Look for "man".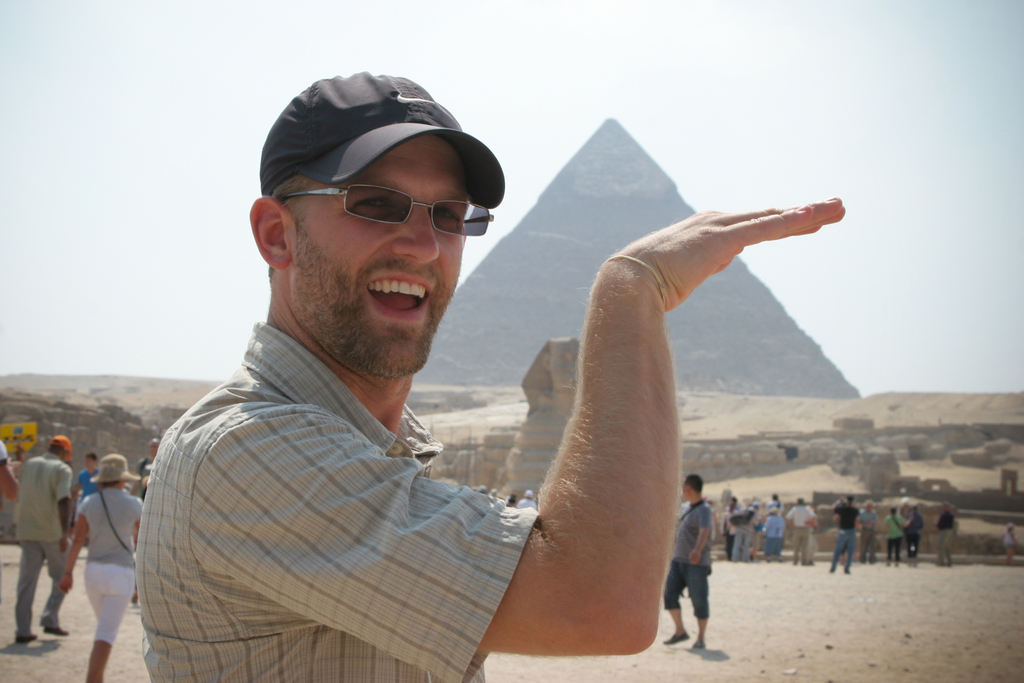
Found: (left=729, top=502, right=760, bottom=563).
